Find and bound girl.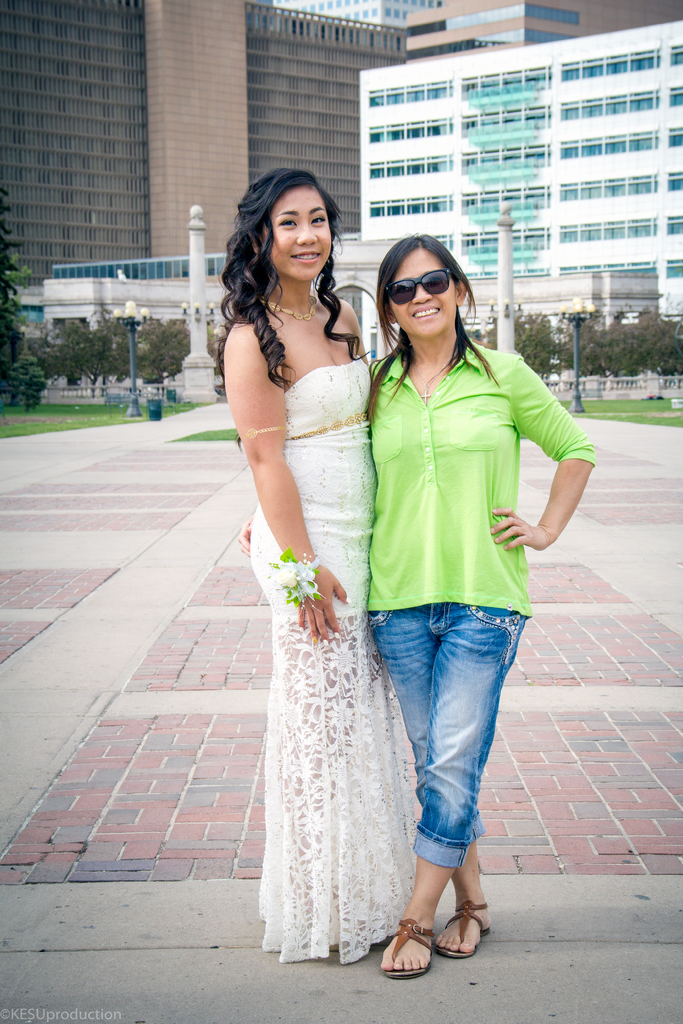
Bound: x1=213 y1=166 x2=418 y2=967.
